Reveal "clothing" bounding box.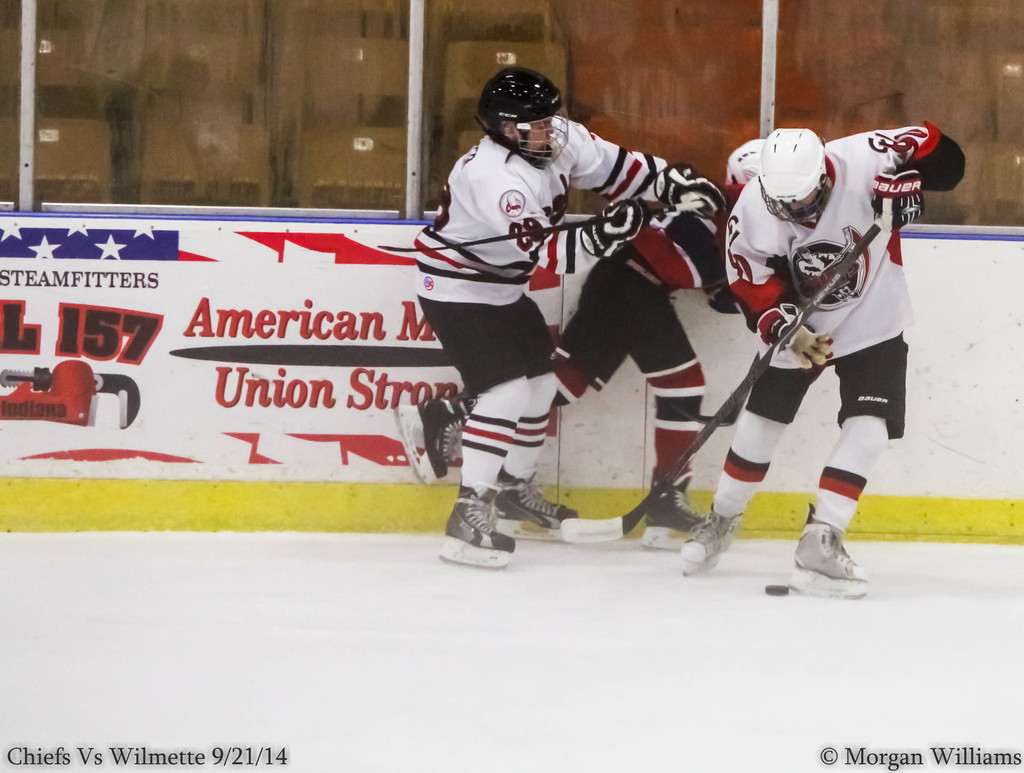
Revealed: box(724, 122, 963, 525).
